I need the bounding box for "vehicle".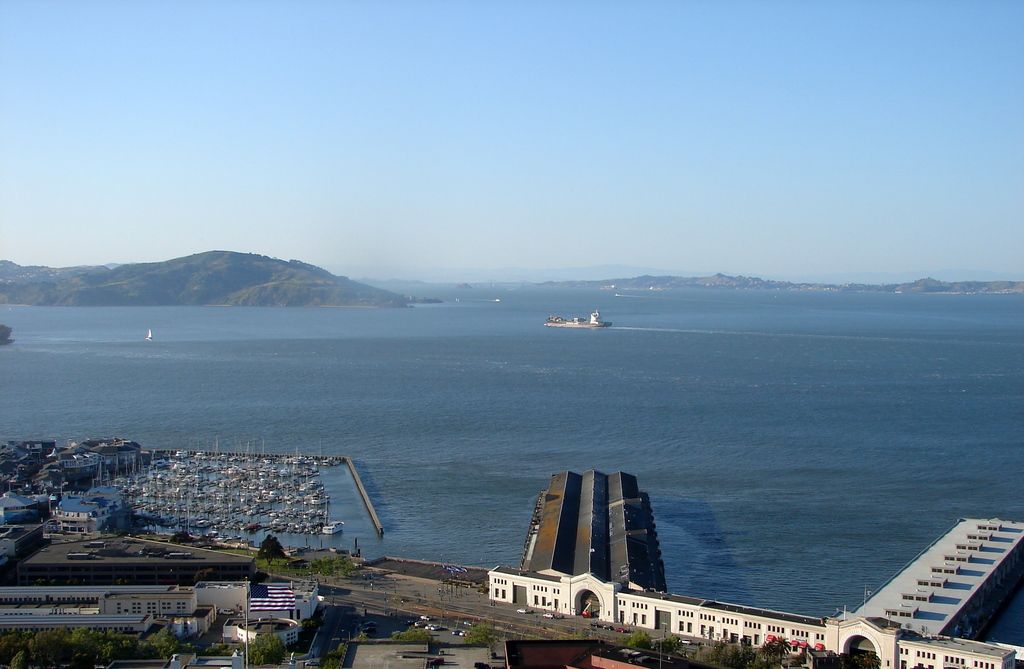
Here it is: (541, 609, 562, 622).
